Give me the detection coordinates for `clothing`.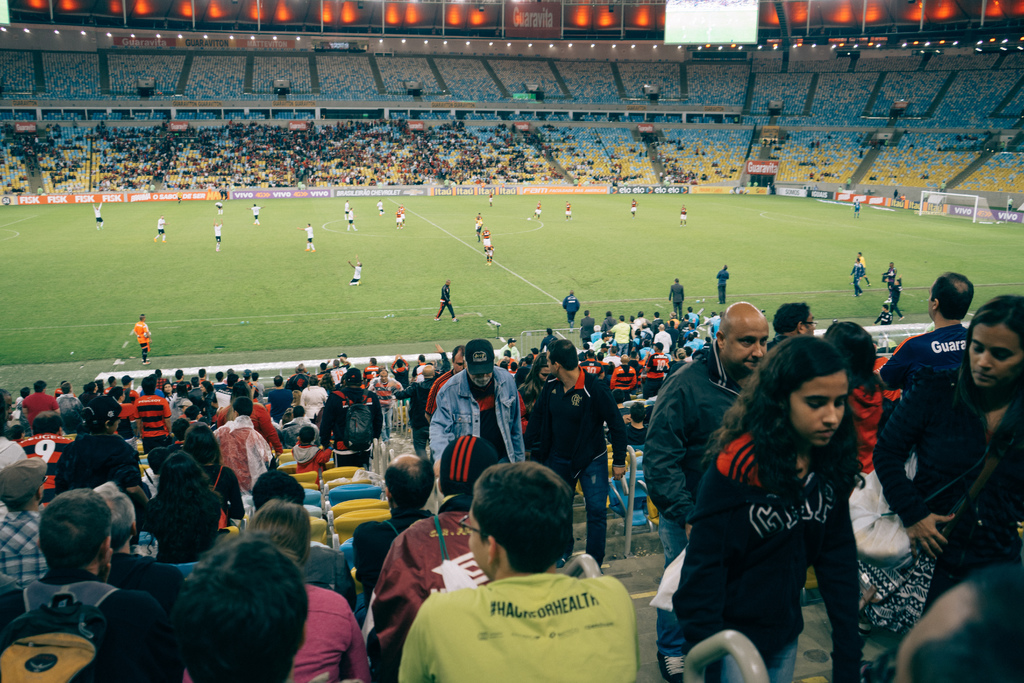
[849,261,870,300].
